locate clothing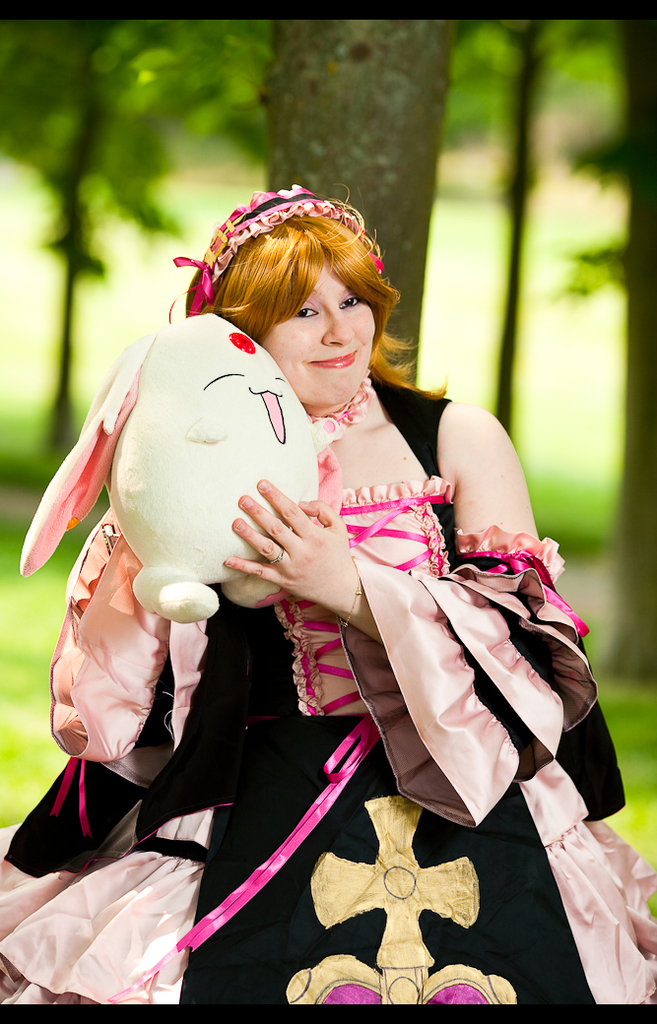
0,383,656,1023
